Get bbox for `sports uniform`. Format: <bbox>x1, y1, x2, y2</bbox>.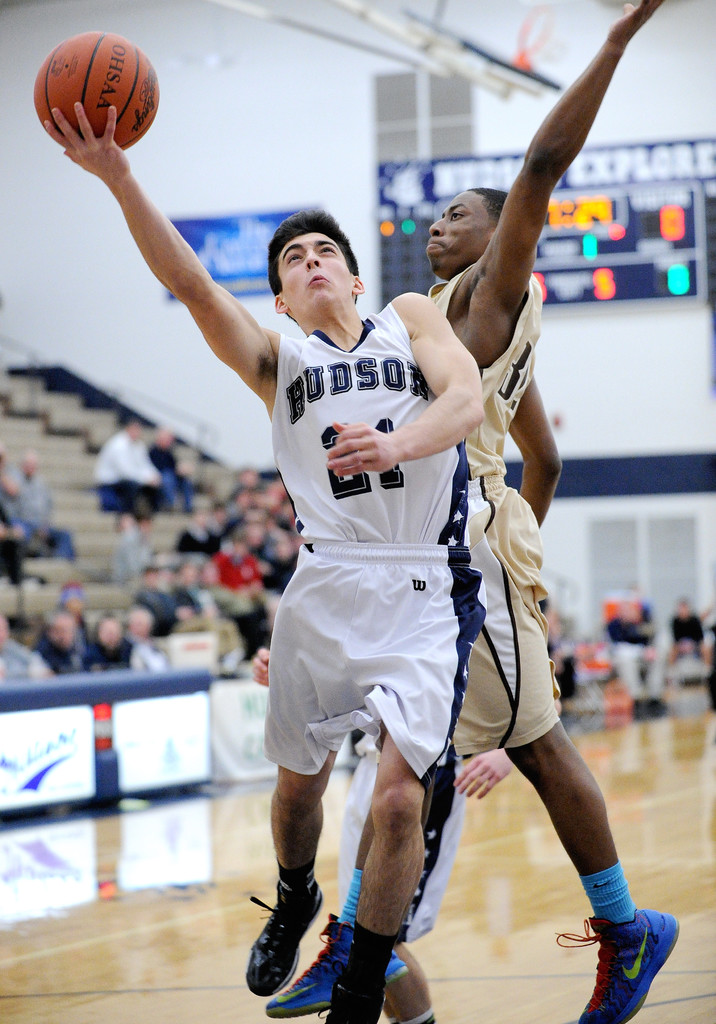
<bbox>255, 294, 484, 1023</bbox>.
